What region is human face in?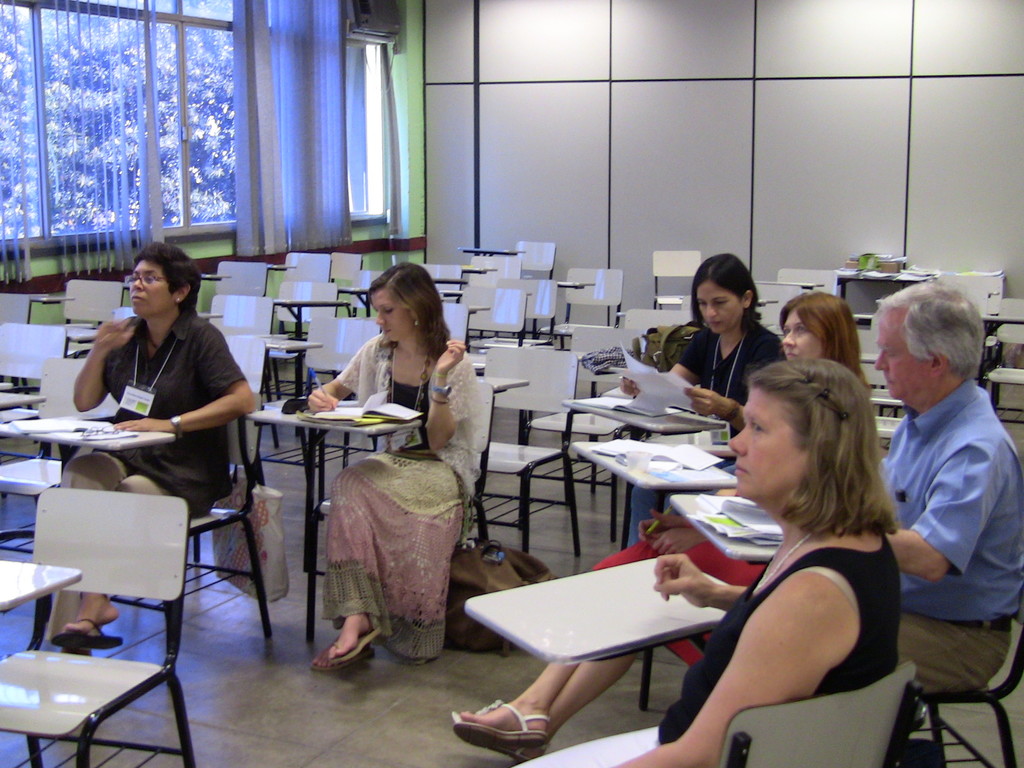
[874,307,931,400].
